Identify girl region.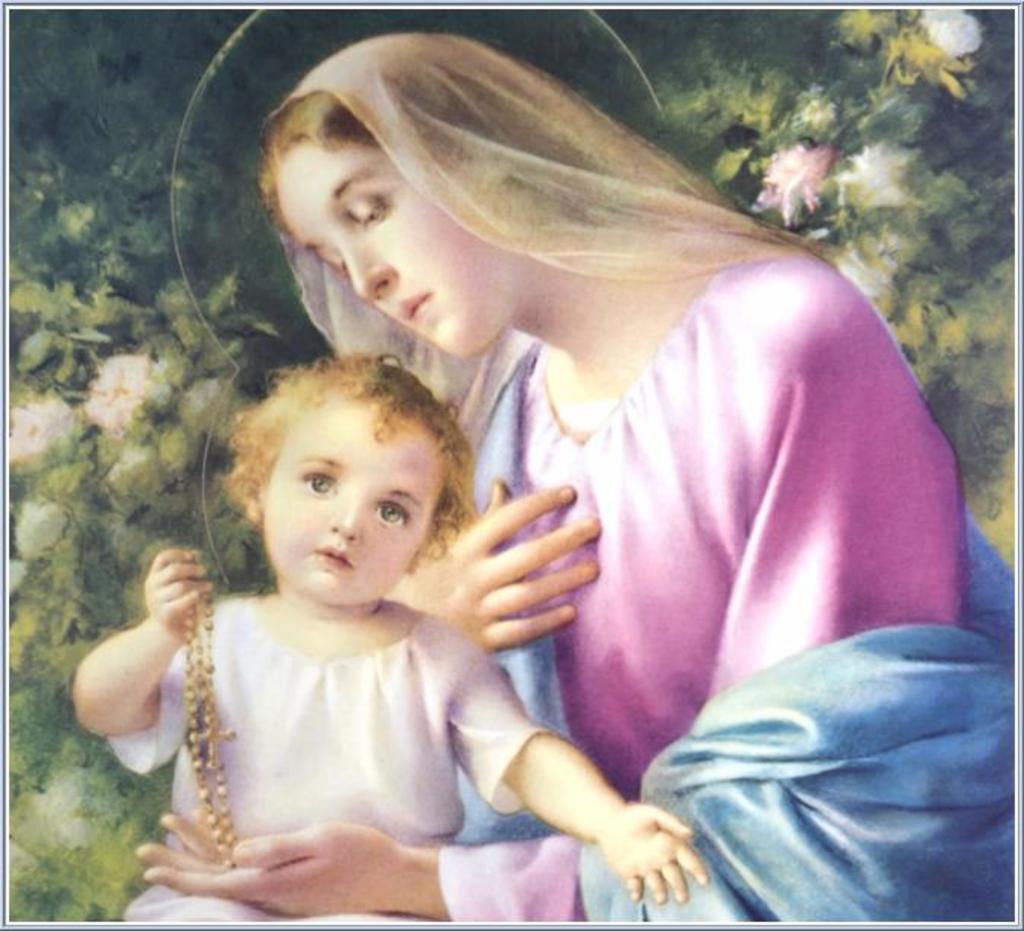
Region: bbox(67, 357, 692, 929).
